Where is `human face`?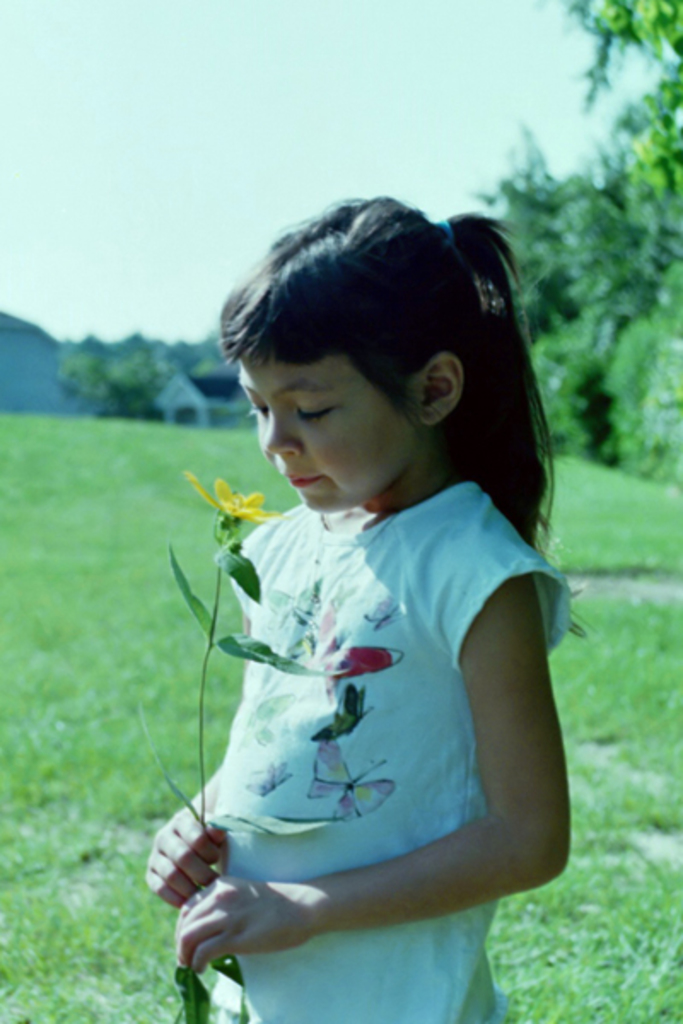
232 357 406 521.
